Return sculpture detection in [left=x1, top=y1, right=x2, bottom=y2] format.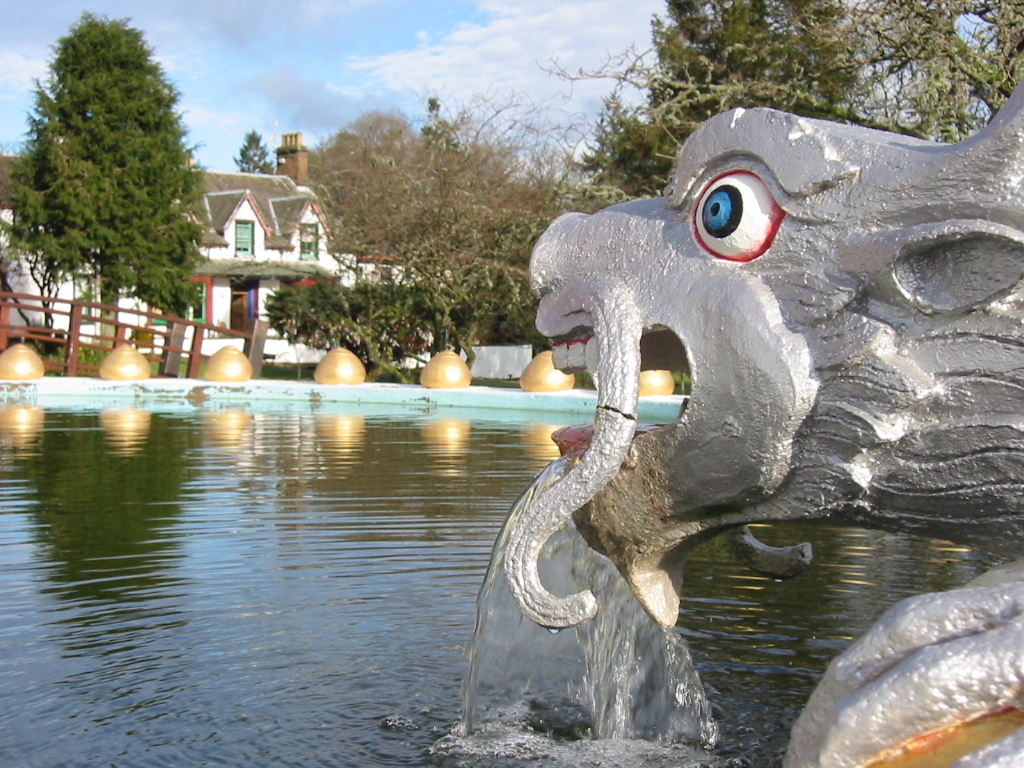
[left=507, top=70, right=1023, bottom=767].
